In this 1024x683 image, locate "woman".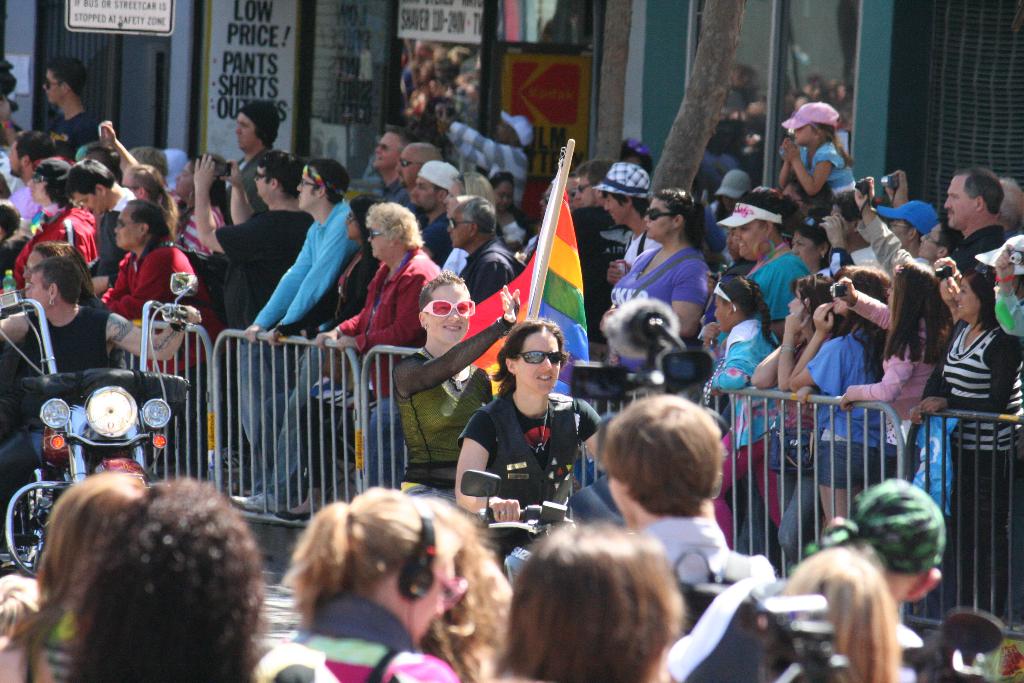
Bounding box: <bbox>496, 517, 681, 682</bbox>.
